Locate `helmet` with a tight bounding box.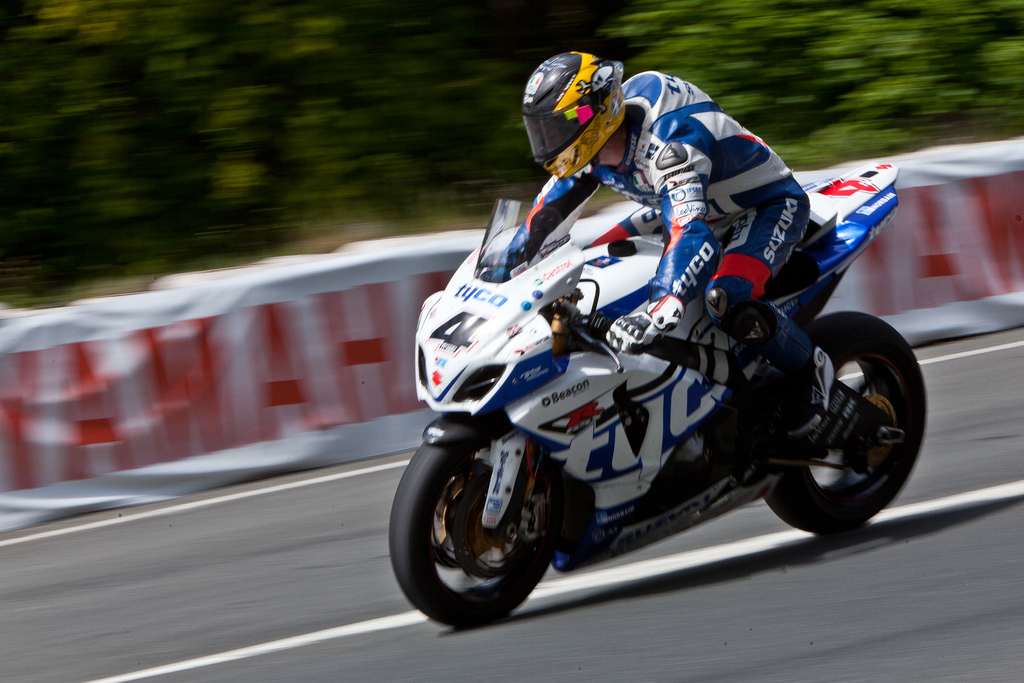
box(530, 53, 638, 176).
